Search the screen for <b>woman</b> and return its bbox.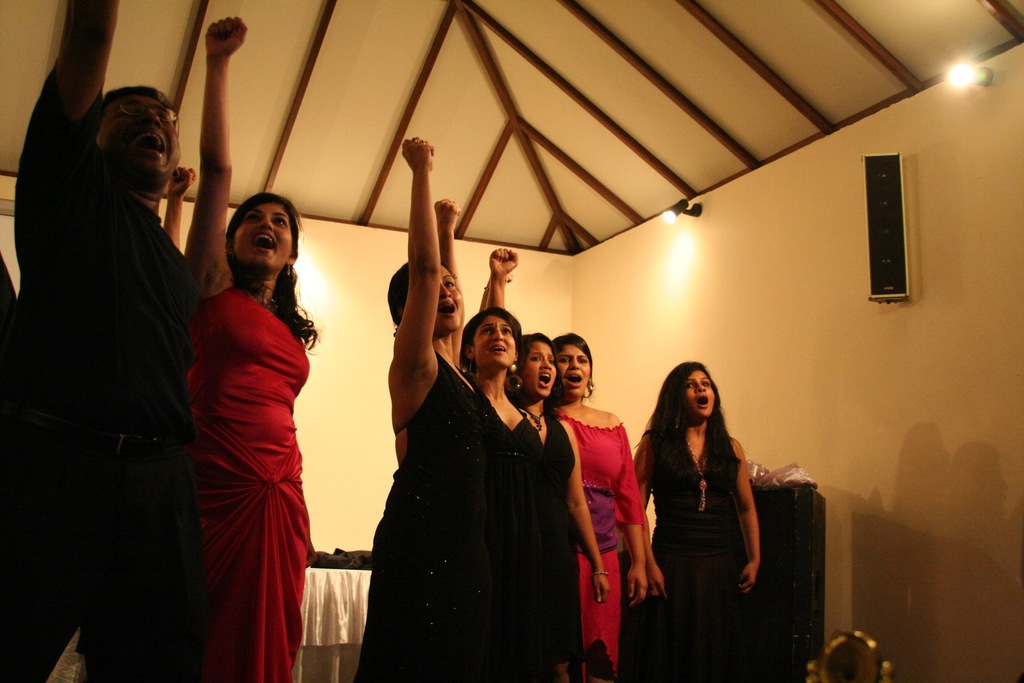
Found: x1=486 y1=258 x2=611 y2=680.
